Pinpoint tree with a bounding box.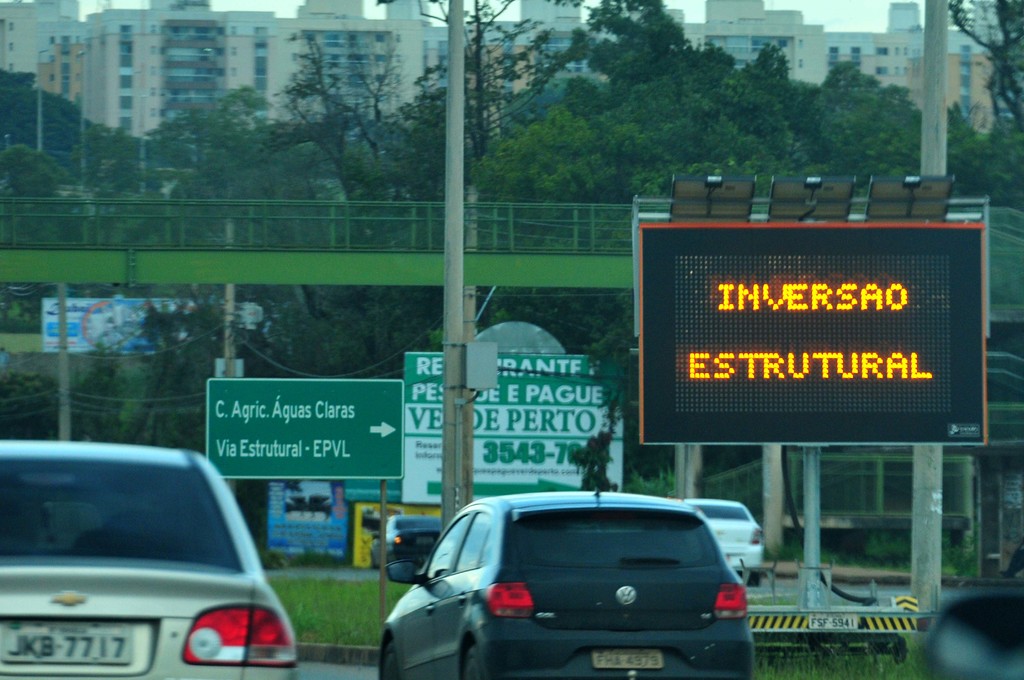
{"x1": 69, "y1": 341, "x2": 129, "y2": 449}.
